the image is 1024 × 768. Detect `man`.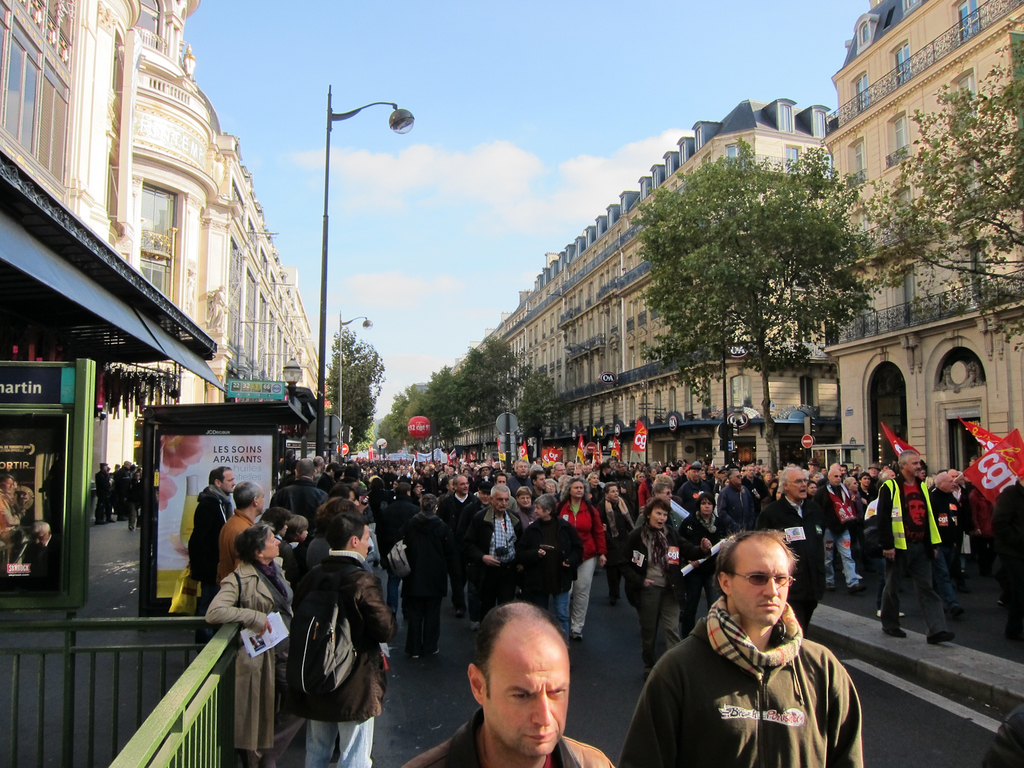
Detection: 14/483/38/520.
